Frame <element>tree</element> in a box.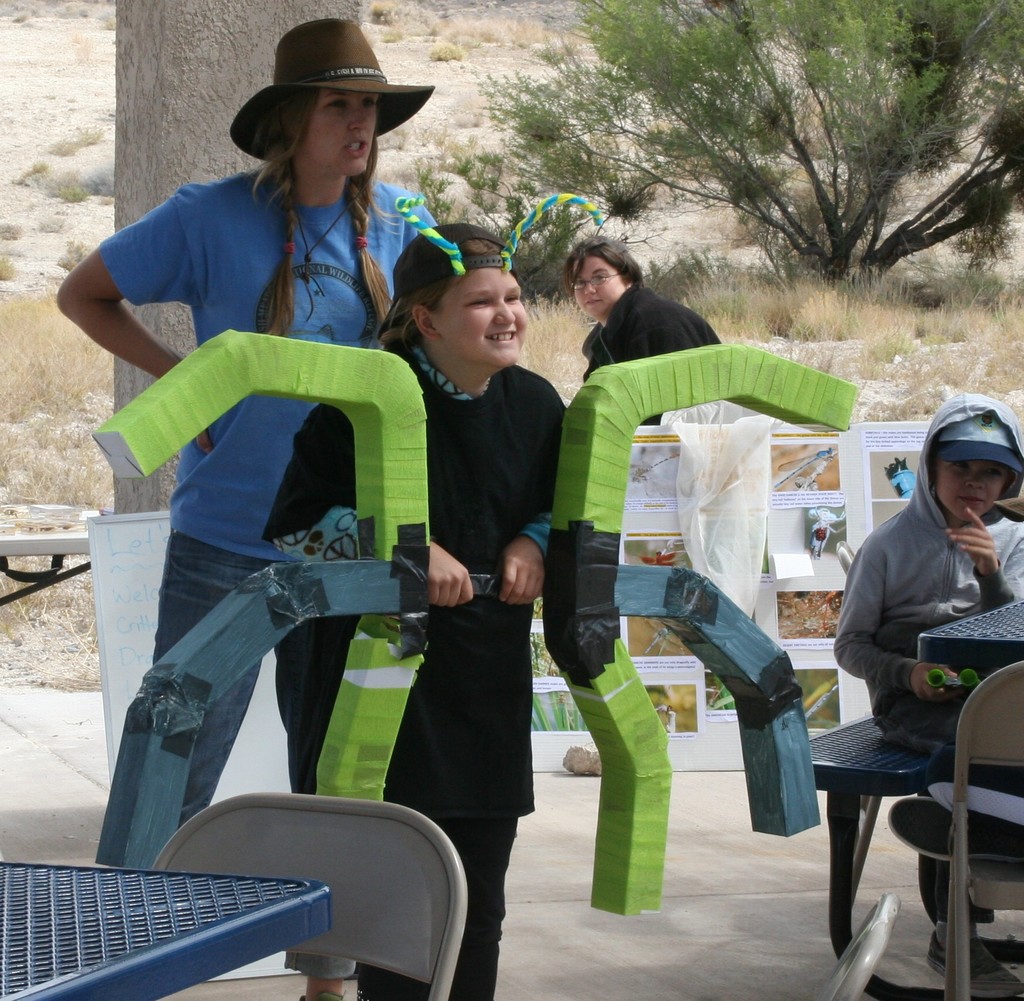
[631, 52, 994, 320].
